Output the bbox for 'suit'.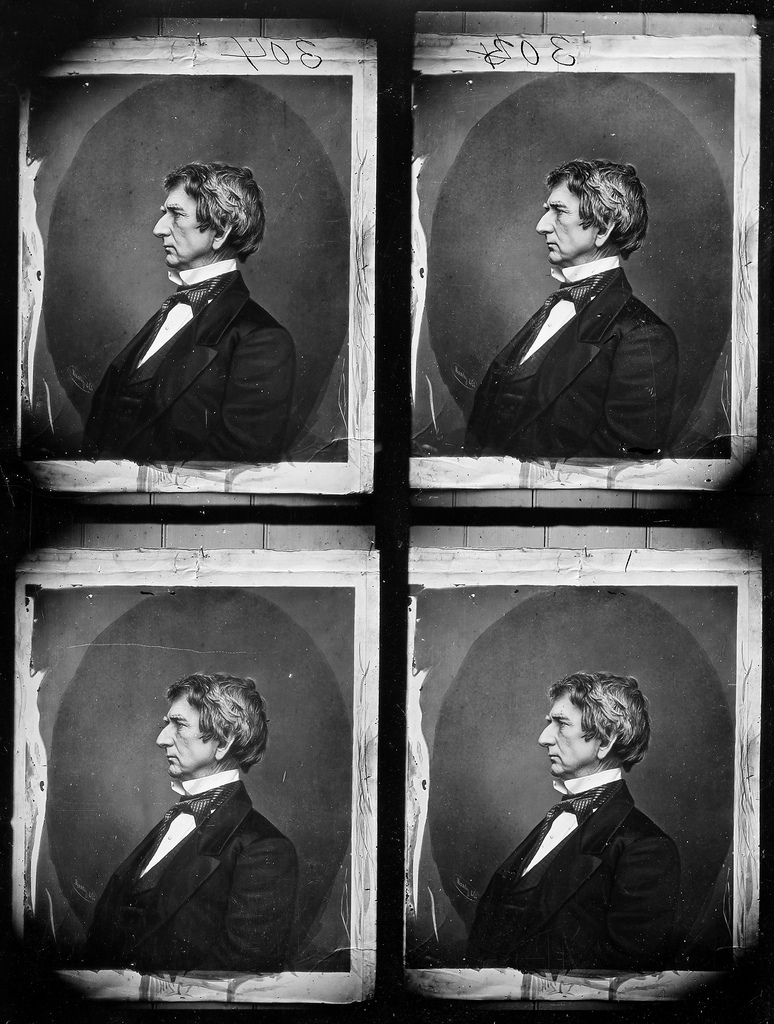
bbox=(475, 717, 711, 1009).
